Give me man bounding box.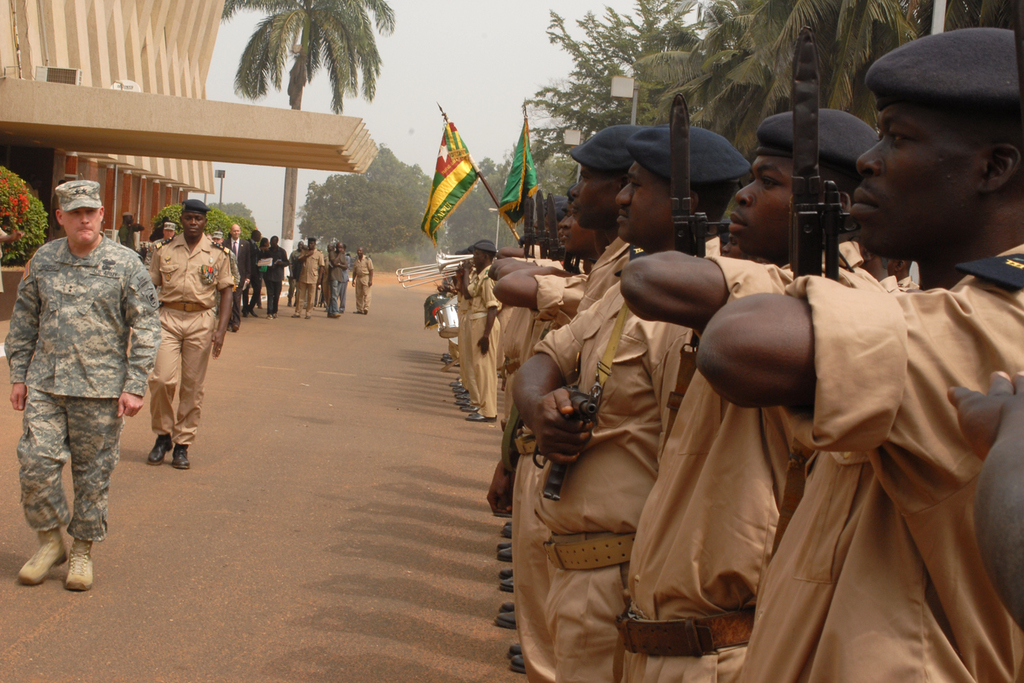
[left=121, top=213, right=138, bottom=250].
